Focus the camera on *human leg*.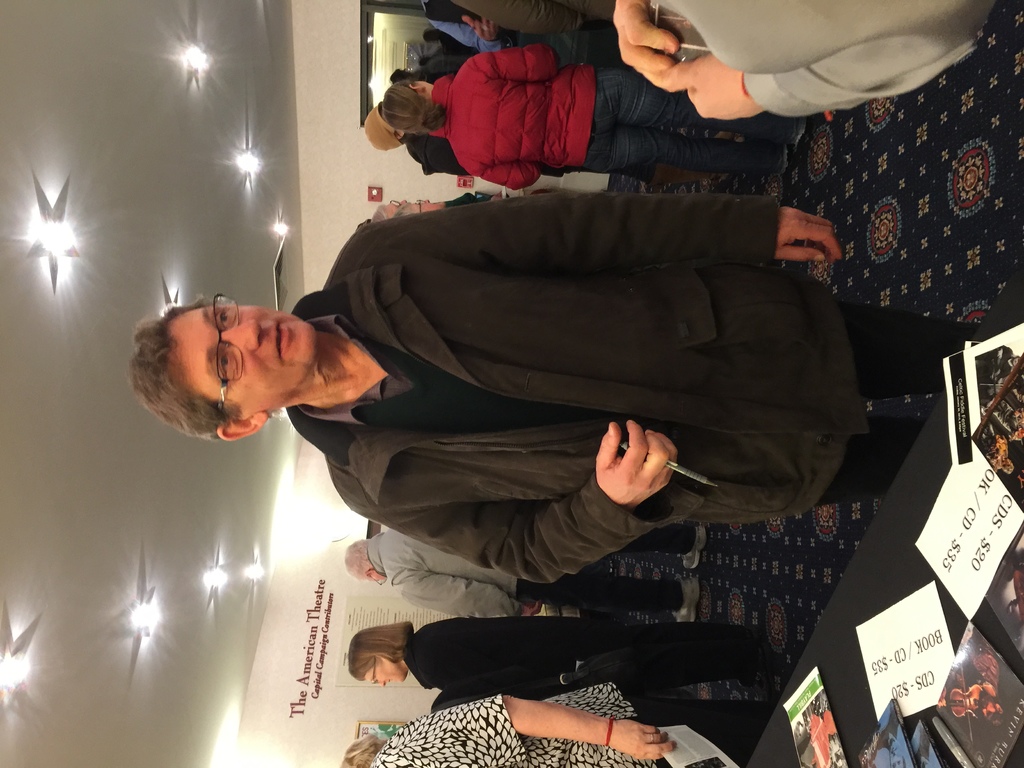
Focus region: detection(804, 412, 929, 507).
